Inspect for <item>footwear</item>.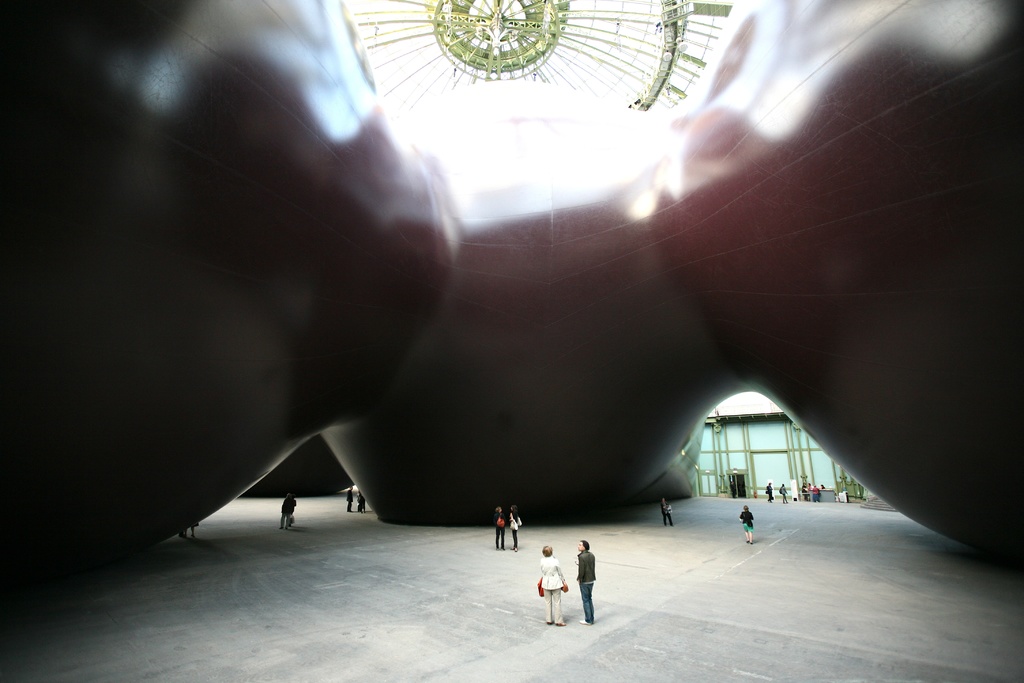
Inspection: Rect(555, 620, 566, 627).
